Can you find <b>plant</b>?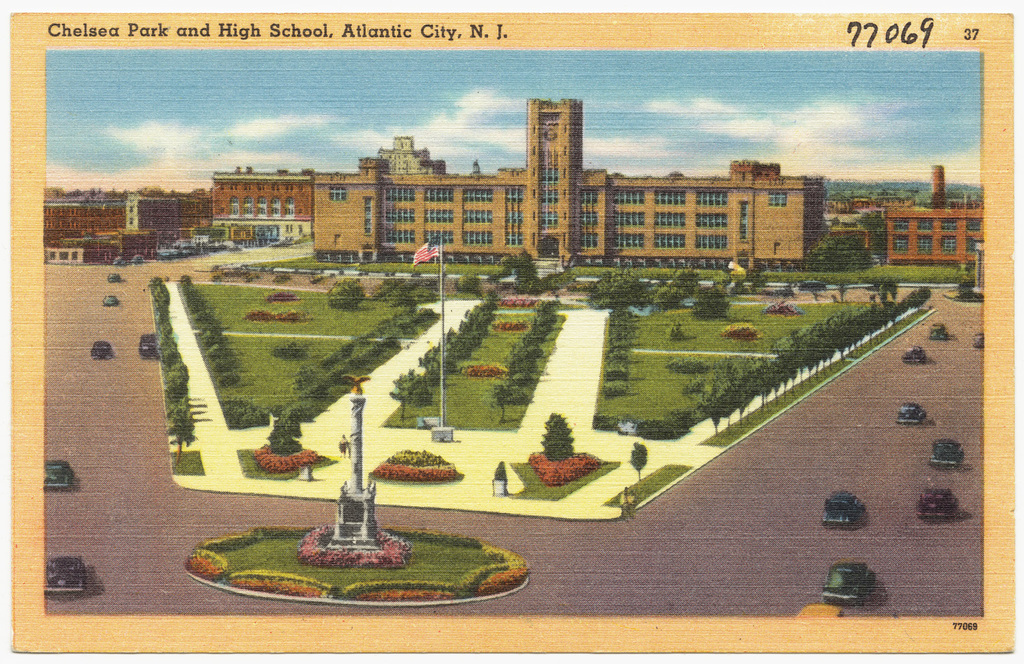
Yes, bounding box: [586, 300, 887, 439].
